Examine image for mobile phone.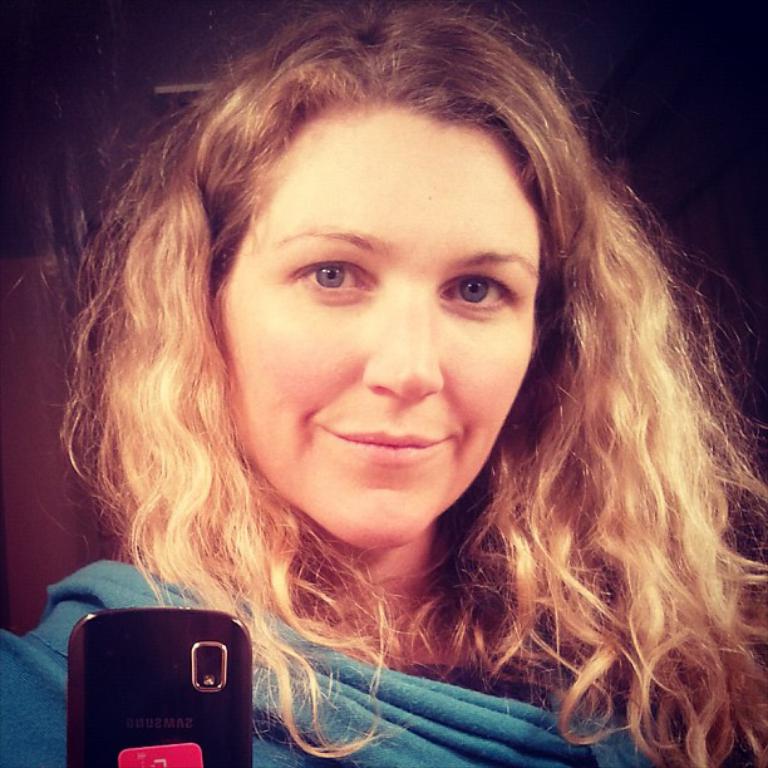
Examination result: box(63, 585, 252, 764).
